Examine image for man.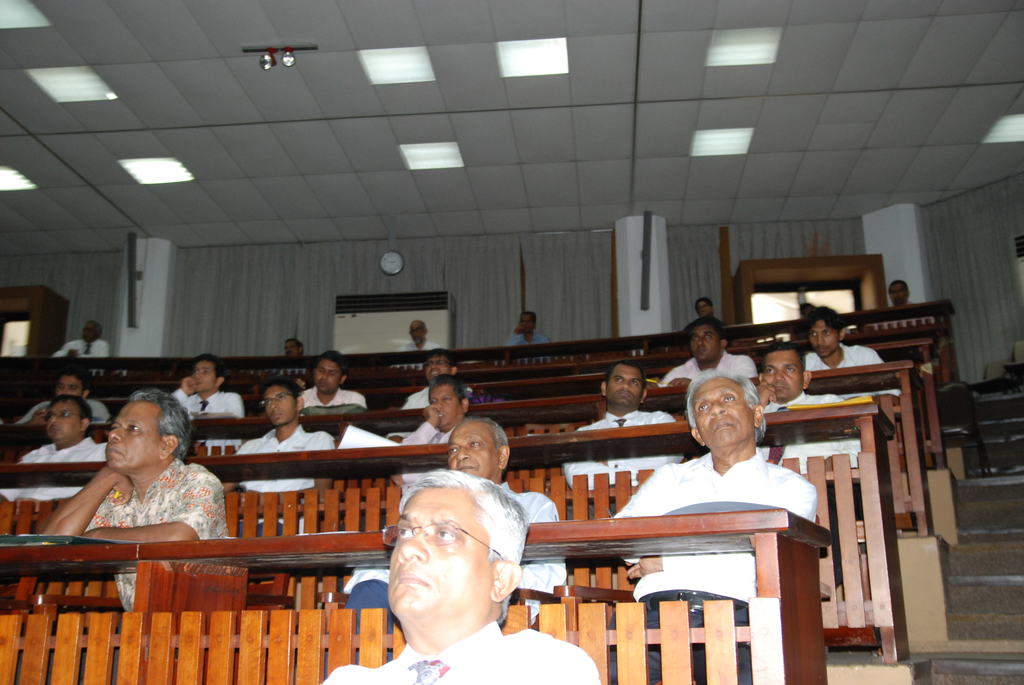
Examination result: 295:351:367:420.
